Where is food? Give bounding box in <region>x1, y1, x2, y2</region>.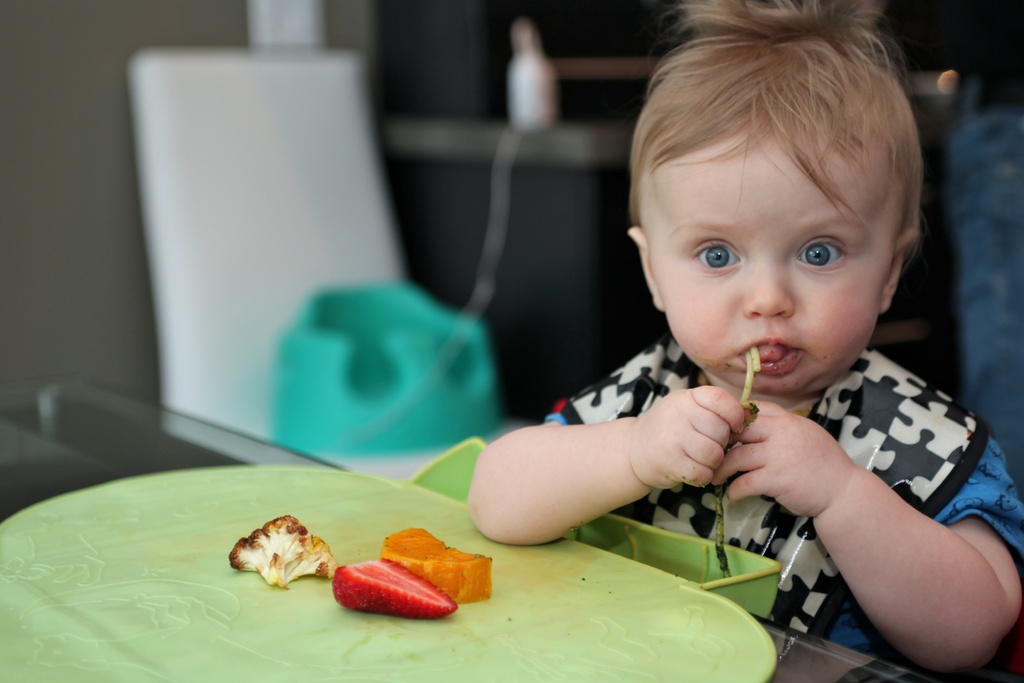
<region>232, 528, 330, 588</region>.
